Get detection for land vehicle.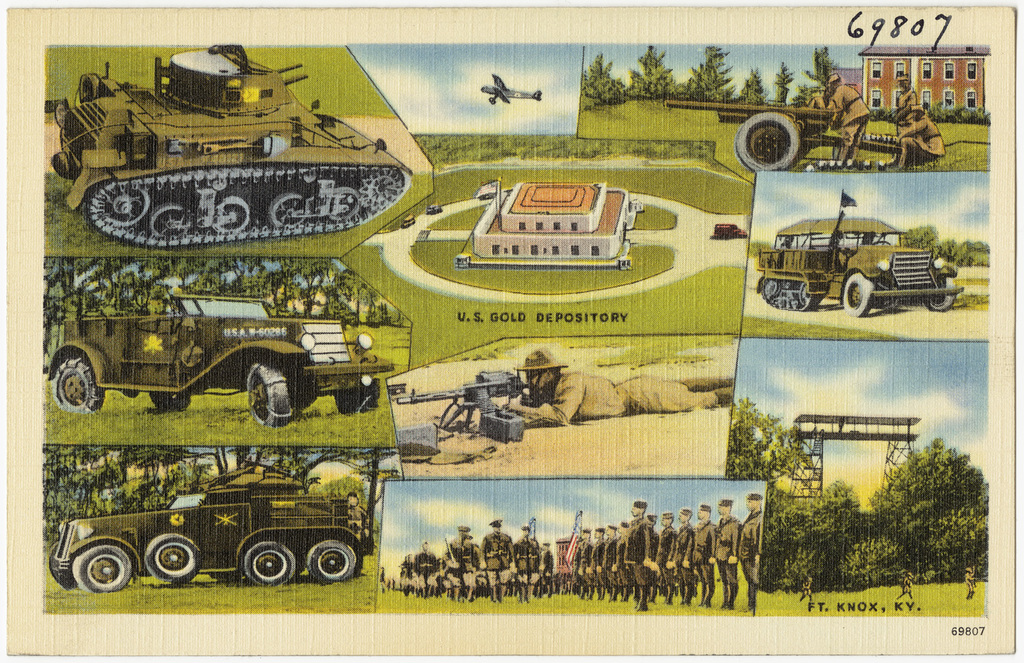
Detection: BBox(756, 216, 963, 307).
